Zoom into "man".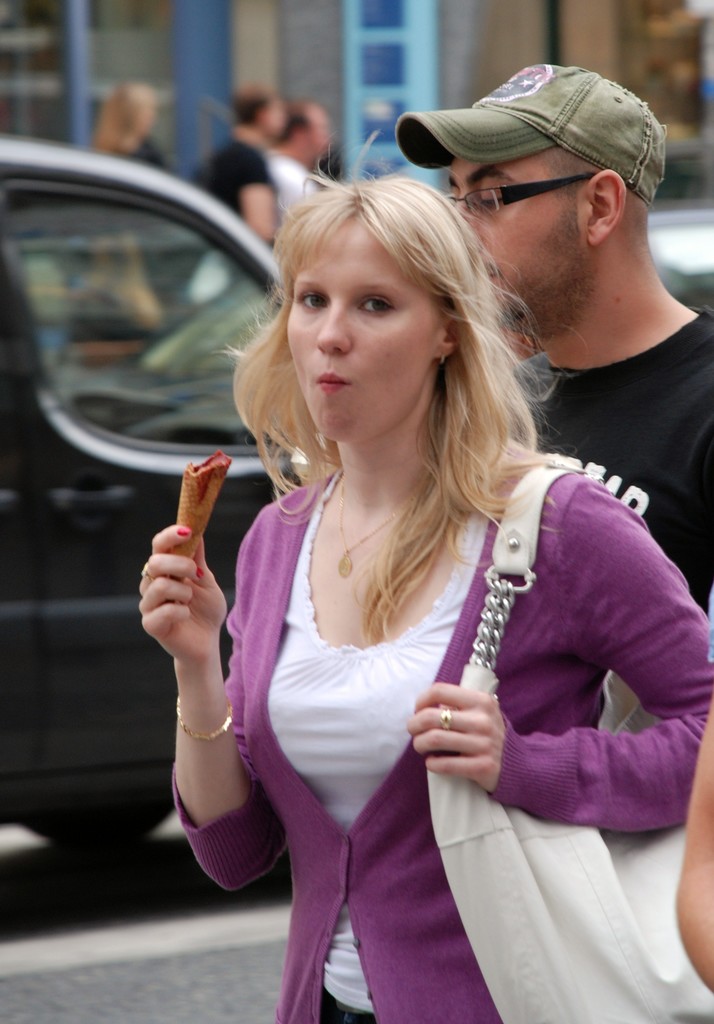
Zoom target: region(187, 87, 287, 246).
